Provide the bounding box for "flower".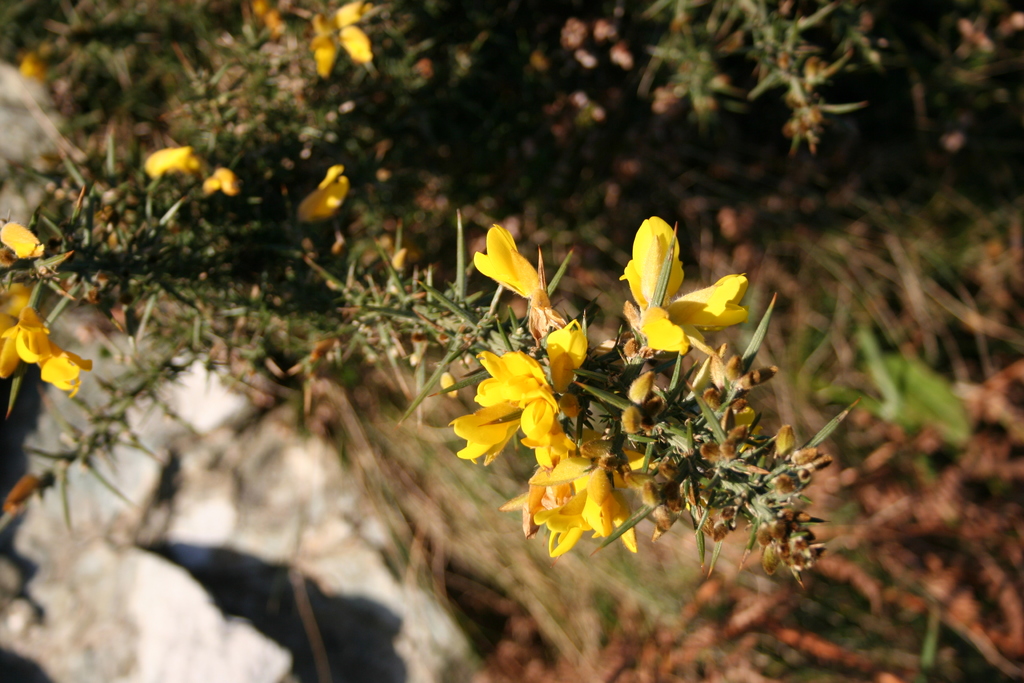
<box>0,284,29,347</box>.
